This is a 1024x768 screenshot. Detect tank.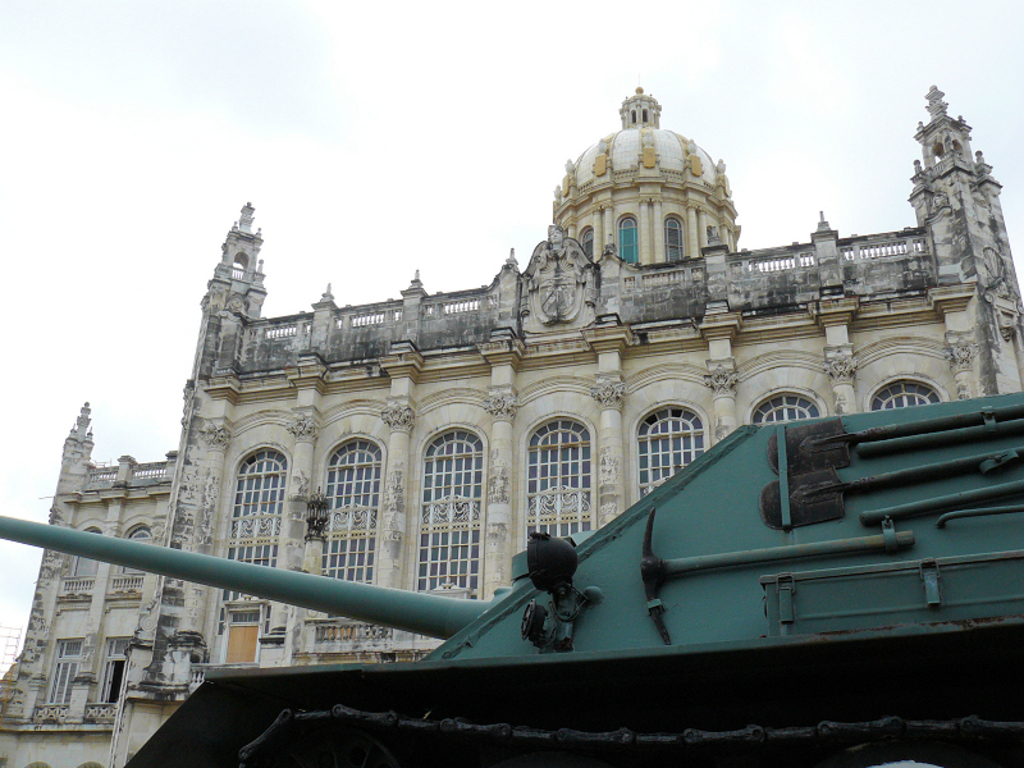
0/387/1023/767.
